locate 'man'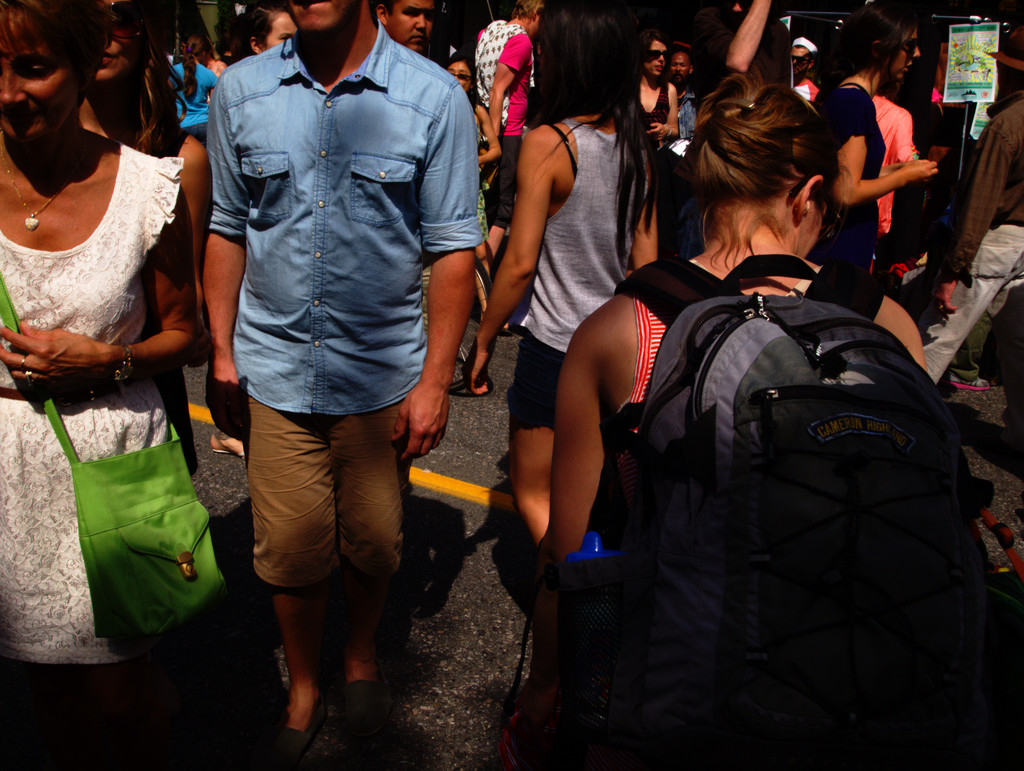
bbox=[788, 36, 822, 104]
